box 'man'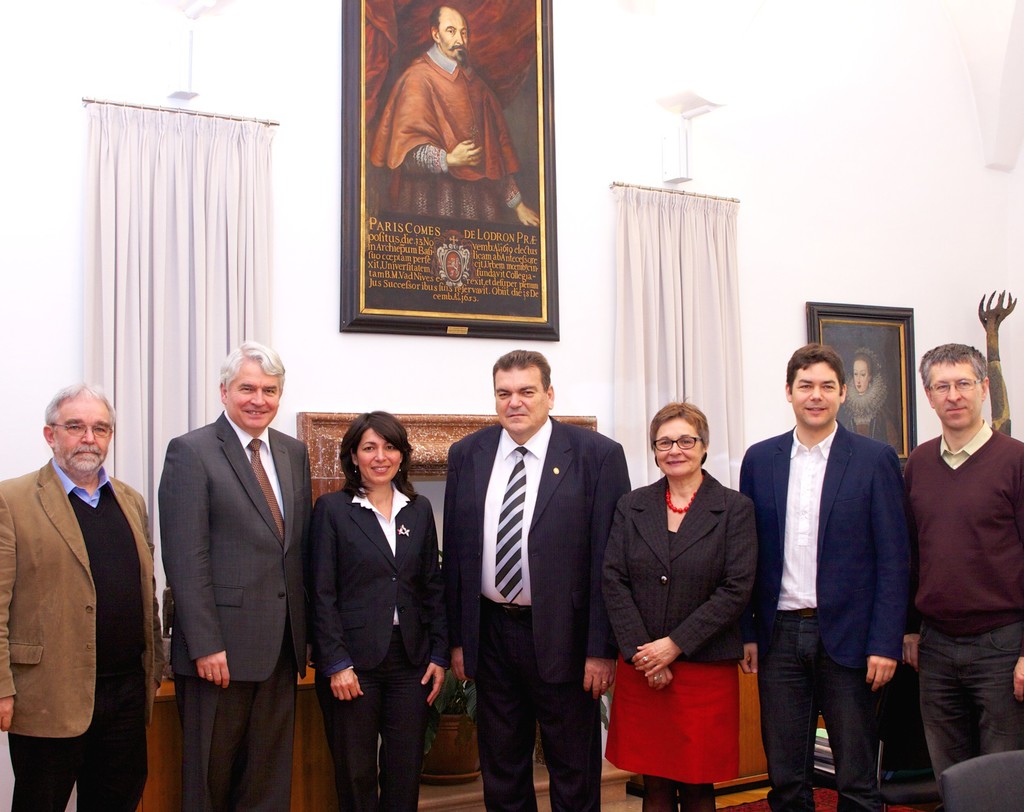
{"x1": 0, "y1": 382, "x2": 172, "y2": 811}
